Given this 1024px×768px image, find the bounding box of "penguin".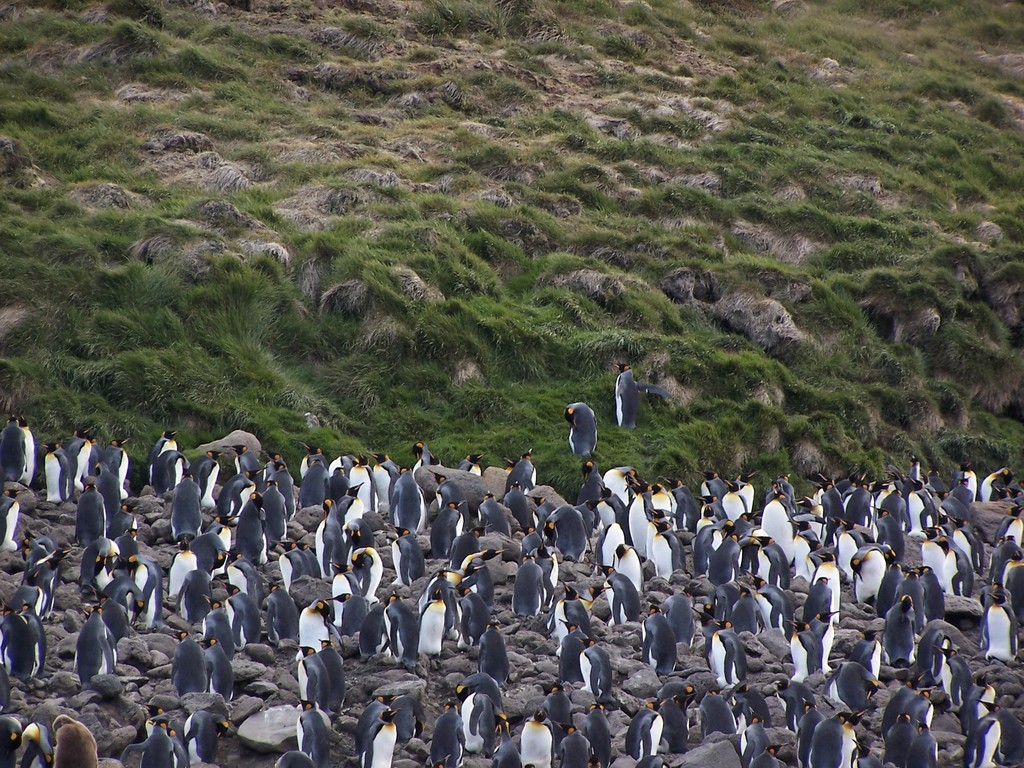
(998, 546, 1023, 627).
